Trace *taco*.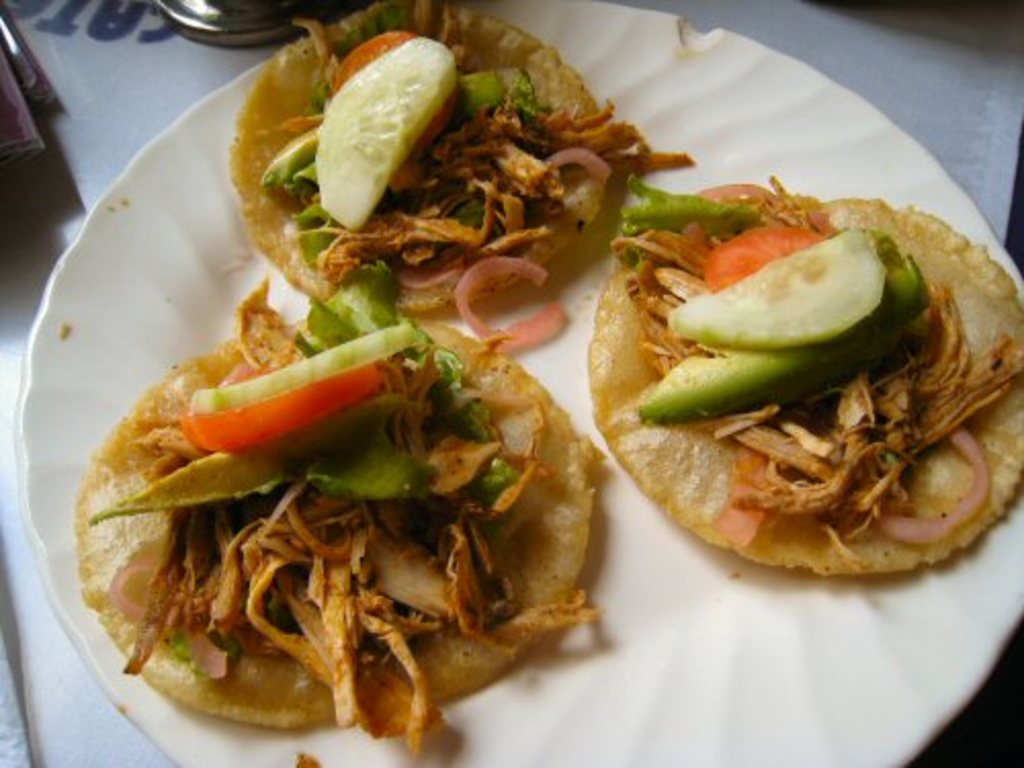
Traced to select_region(72, 287, 616, 729).
